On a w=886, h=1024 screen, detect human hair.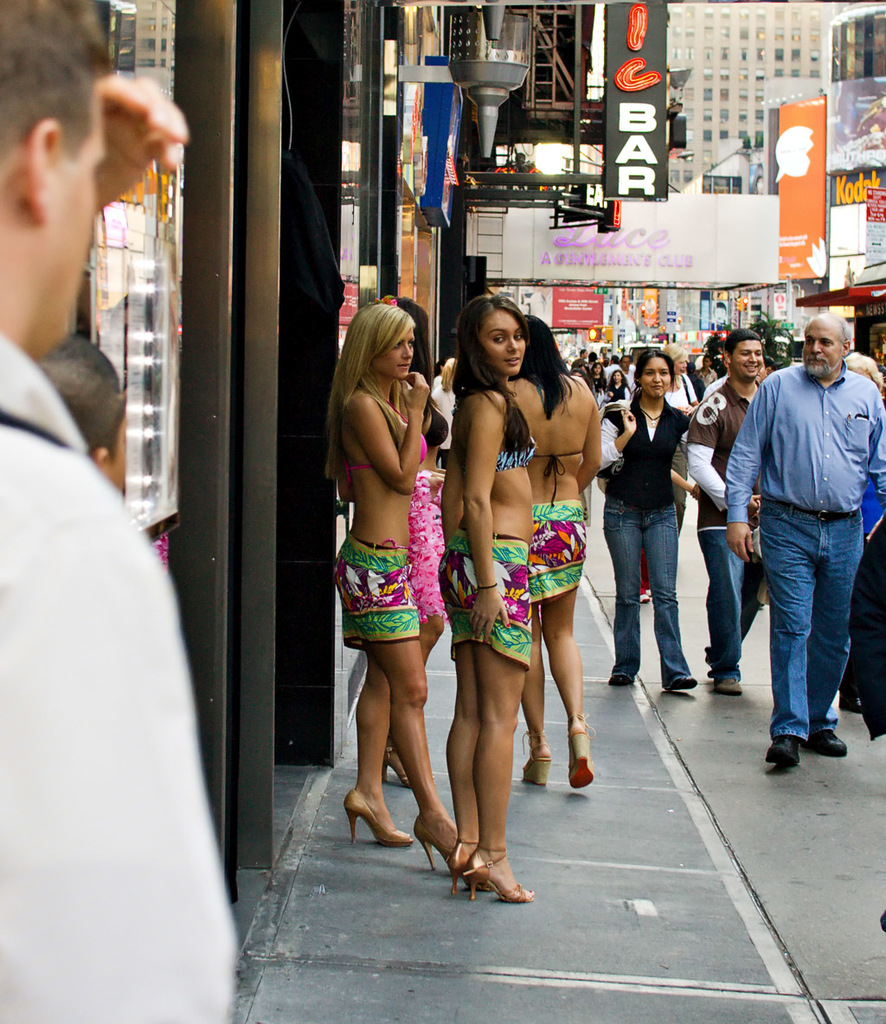
locate(0, 8, 119, 175).
